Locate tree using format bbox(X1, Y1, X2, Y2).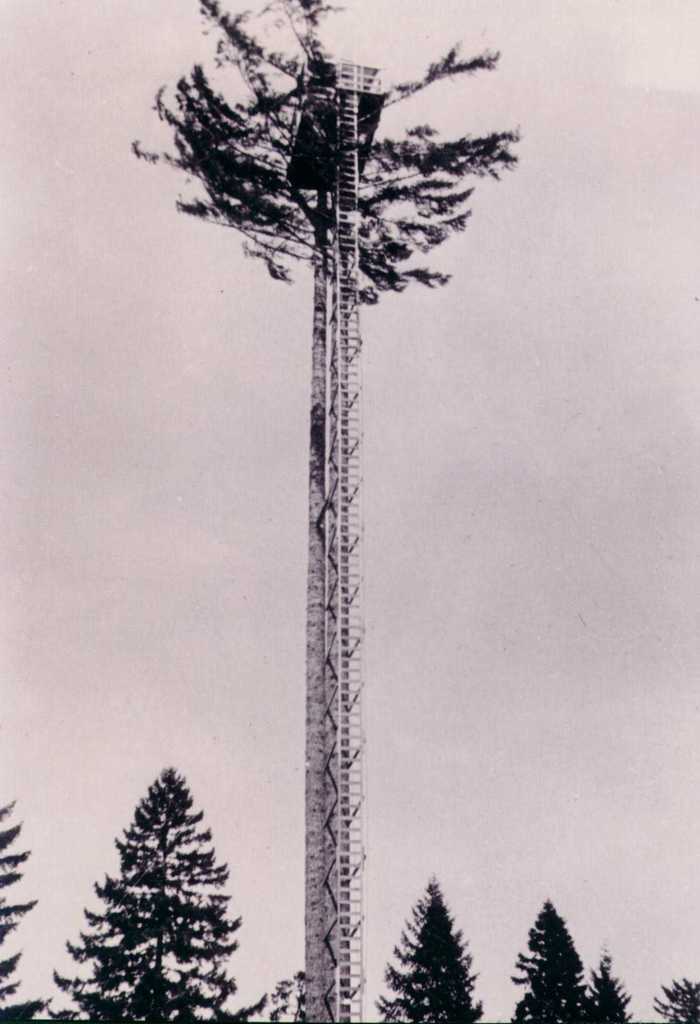
bbox(580, 948, 636, 1023).
